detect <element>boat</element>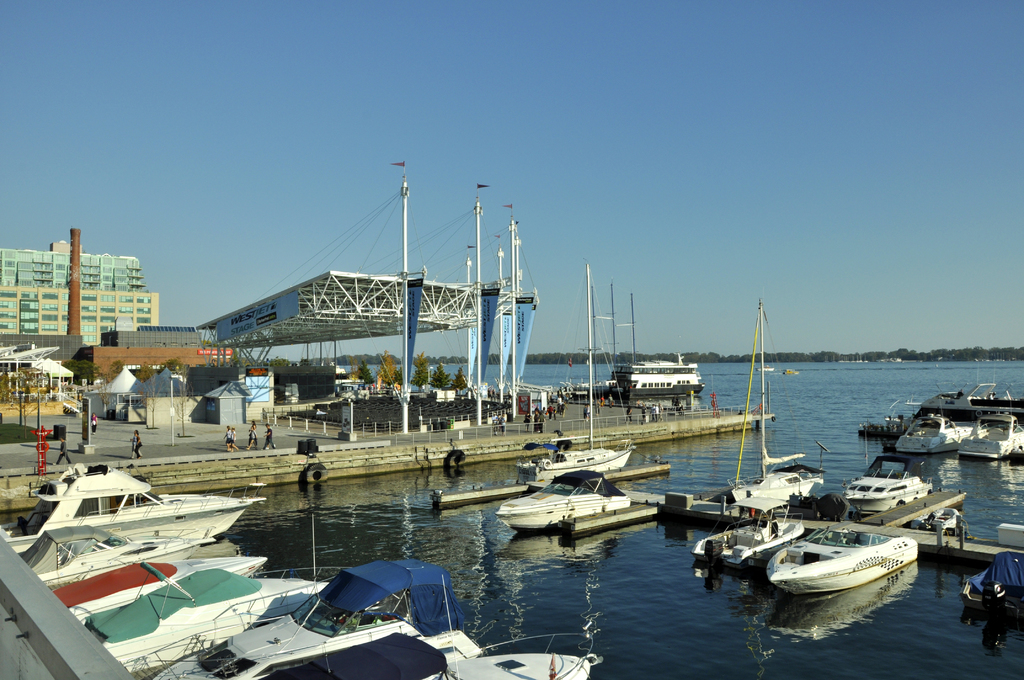
961 555 1023 616
